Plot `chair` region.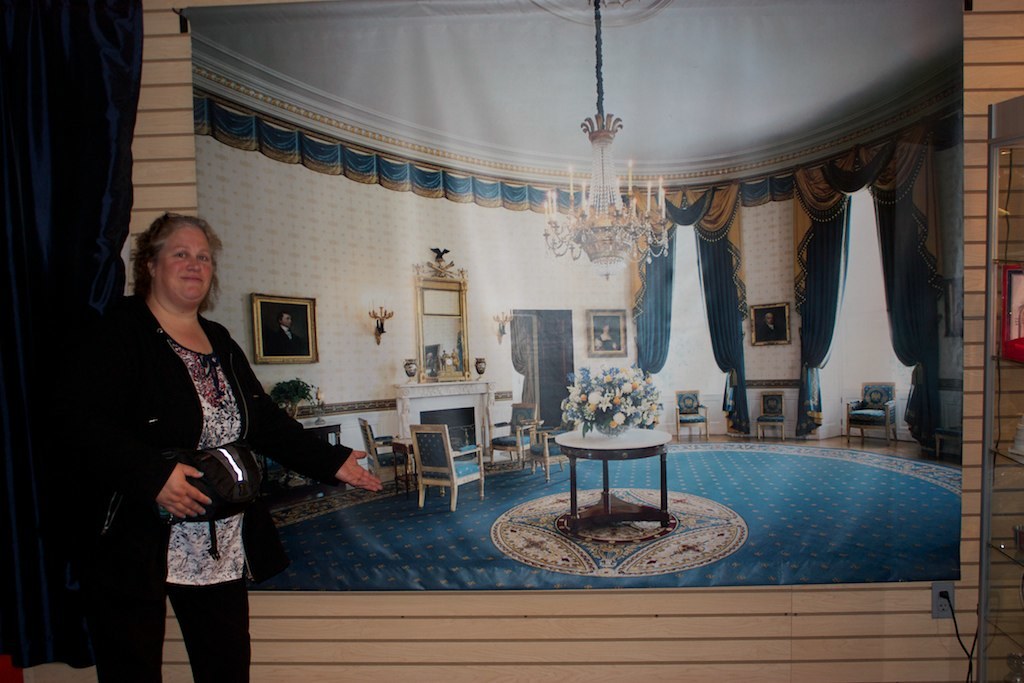
Plotted at (360, 414, 413, 489).
